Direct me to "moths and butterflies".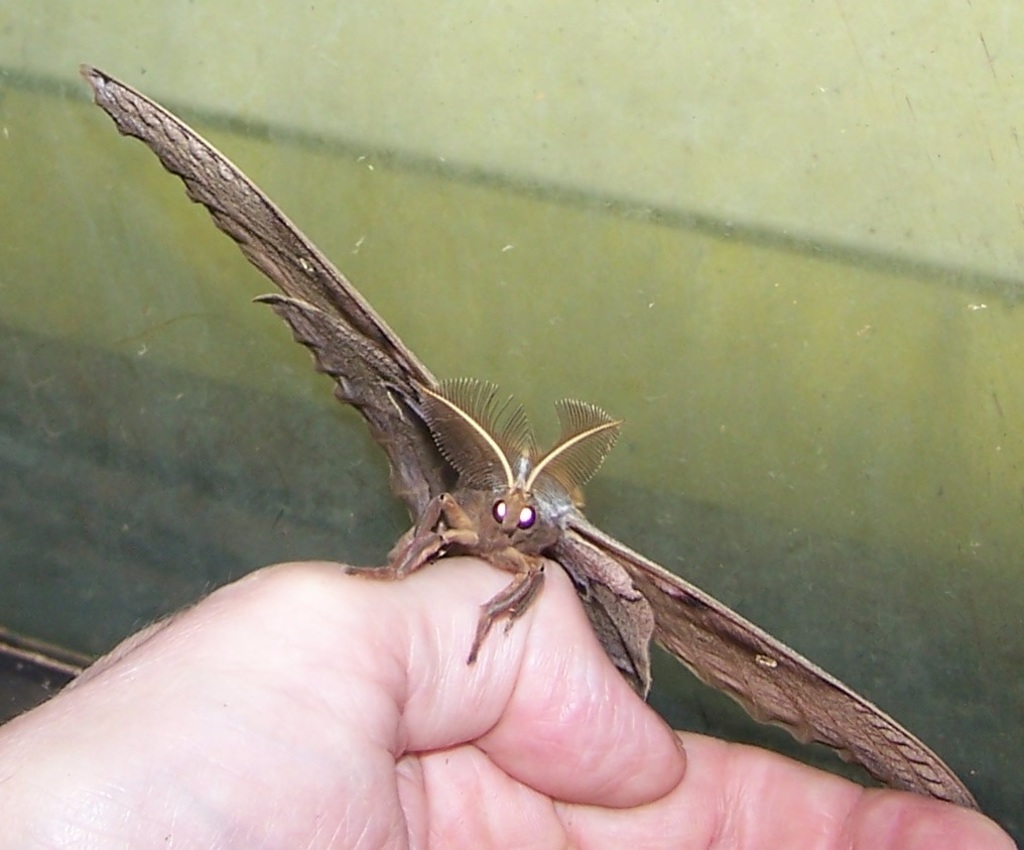
Direction: bbox=(78, 62, 984, 821).
